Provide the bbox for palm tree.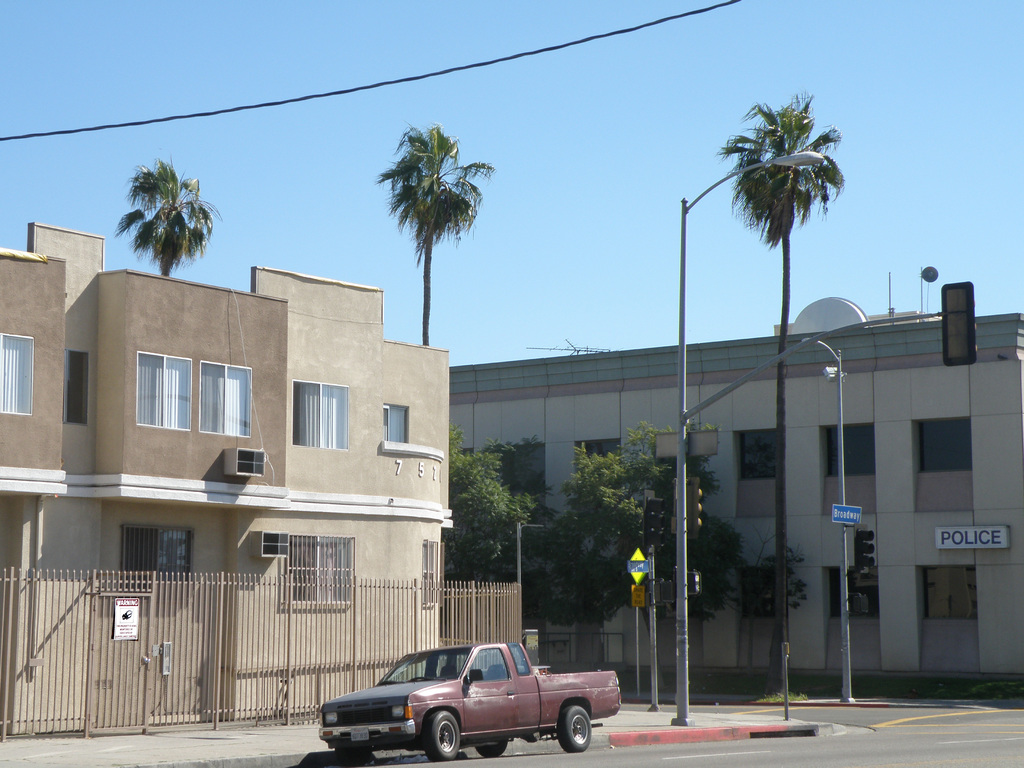
[721, 79, 842, 678].
